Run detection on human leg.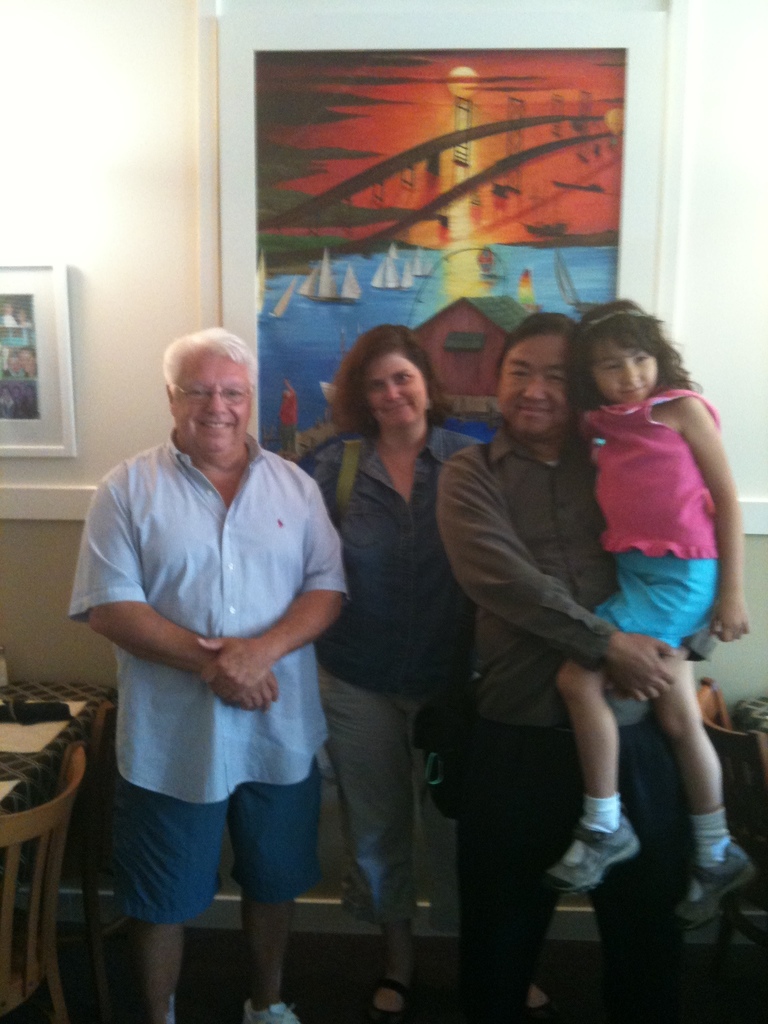
Result: <bbox>221, 757, 326, 1020</bbox>.
